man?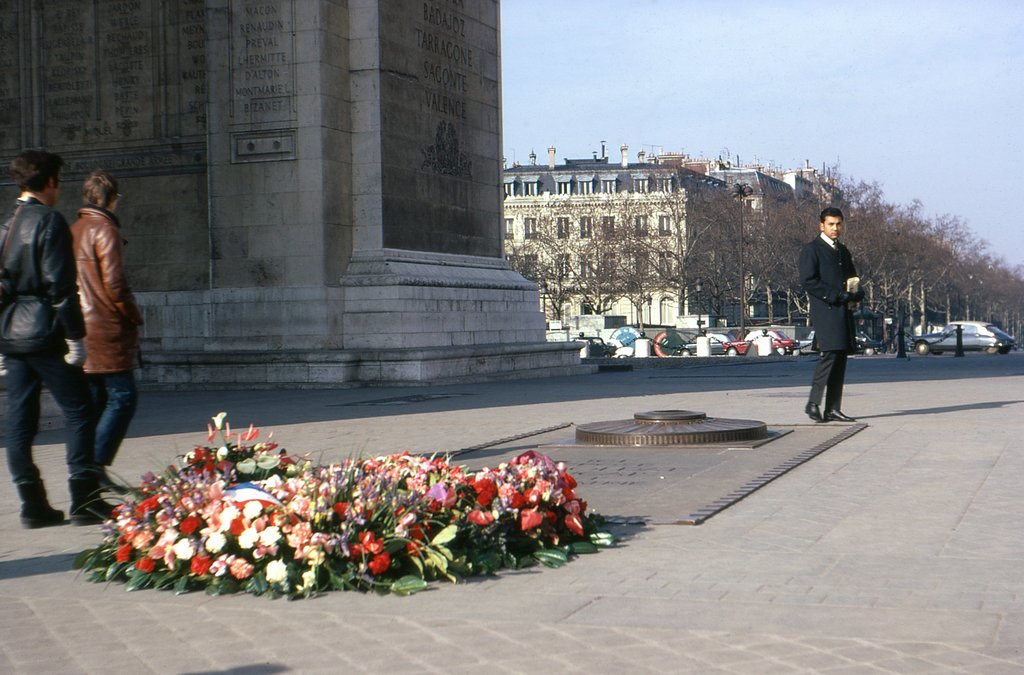
[left=0, top=143, right=115, bottom=530]
